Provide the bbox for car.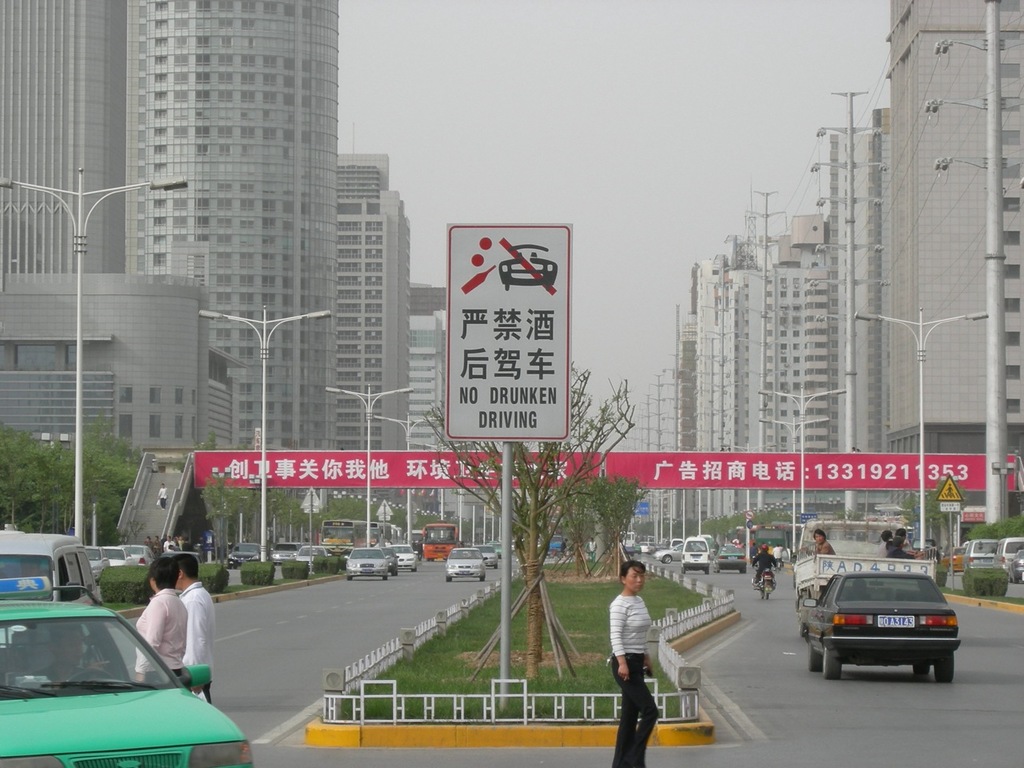
82,542,107,572.
